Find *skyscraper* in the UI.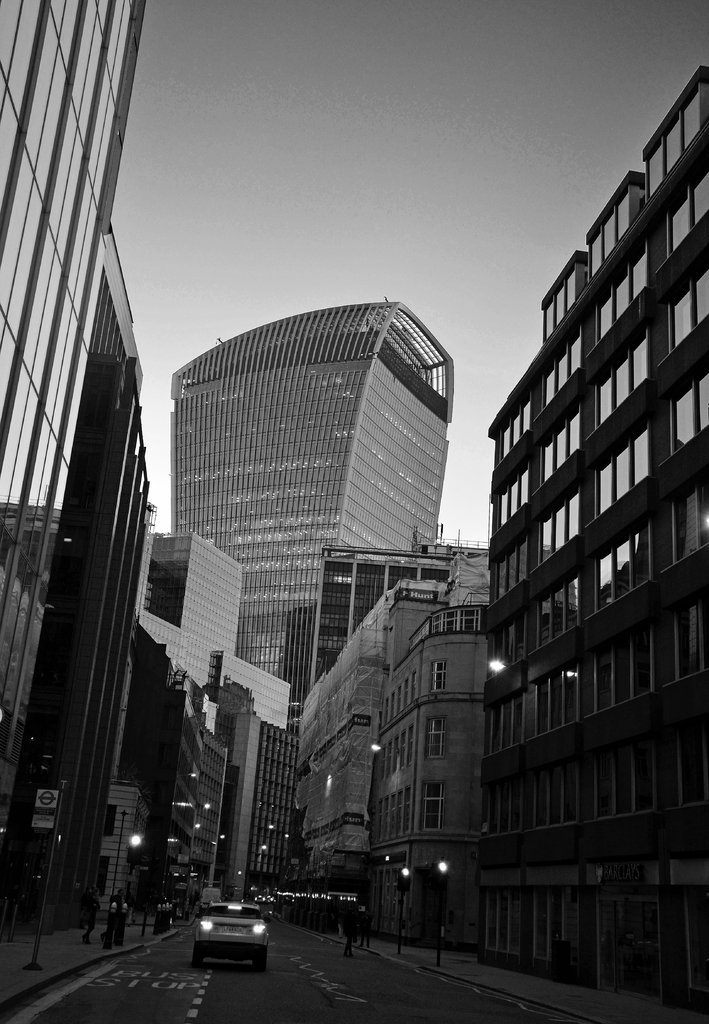
UI element at bbox=[138, 276, 472, 776].
